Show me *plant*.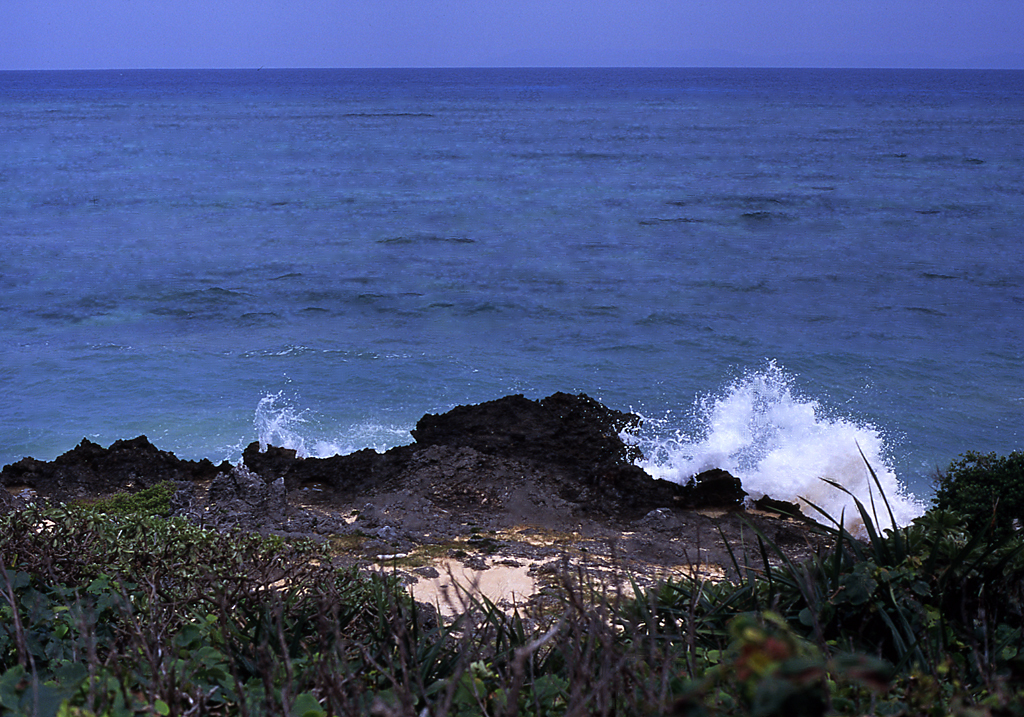
*plant* is here: <bbox>815, 432, 919, 570</bbox>.
